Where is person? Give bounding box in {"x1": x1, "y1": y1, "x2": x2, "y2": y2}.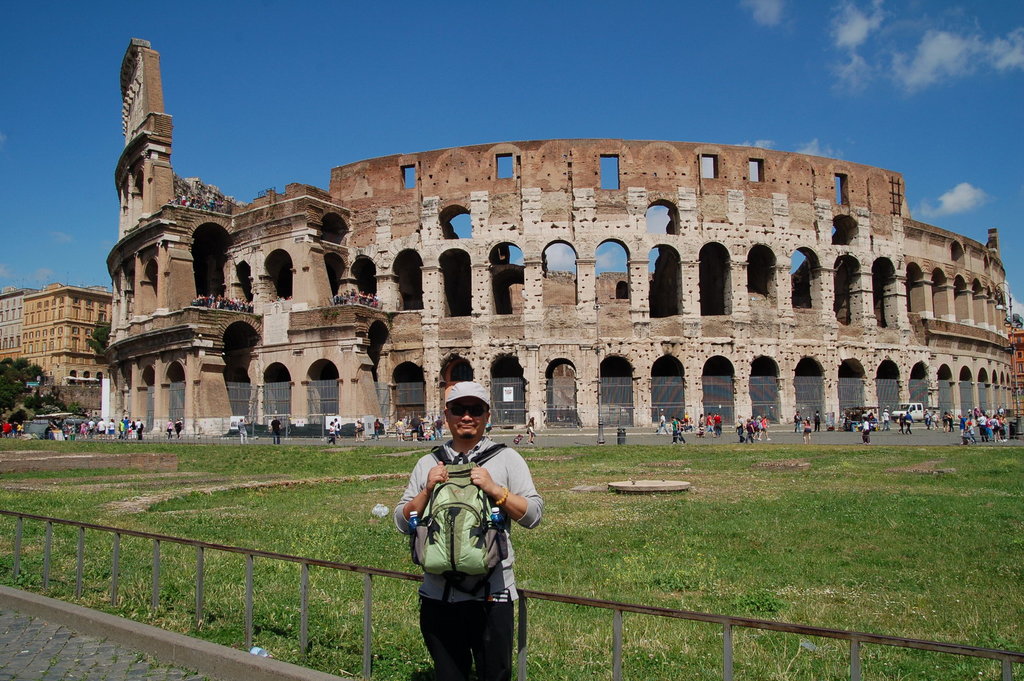
{"x1": 945, "y1": 408, "x2": 955, "y2": 435}.
